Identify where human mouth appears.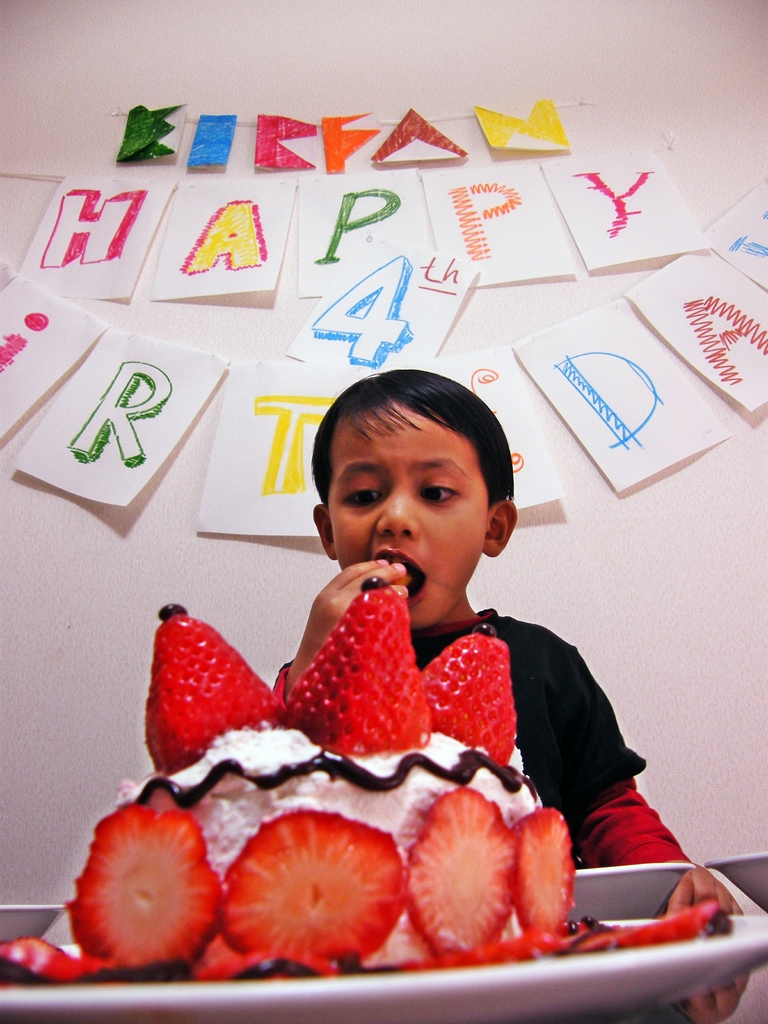
Appears at bbox=[370, 547, 426, 603].
